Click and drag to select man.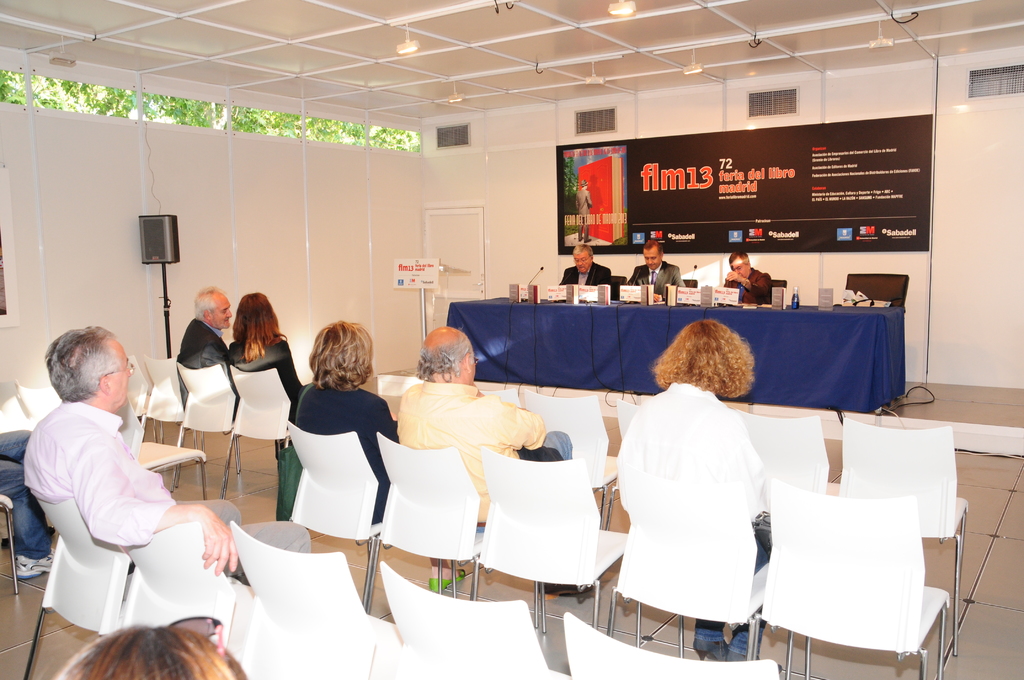
Selection: 398:330:572:592.
